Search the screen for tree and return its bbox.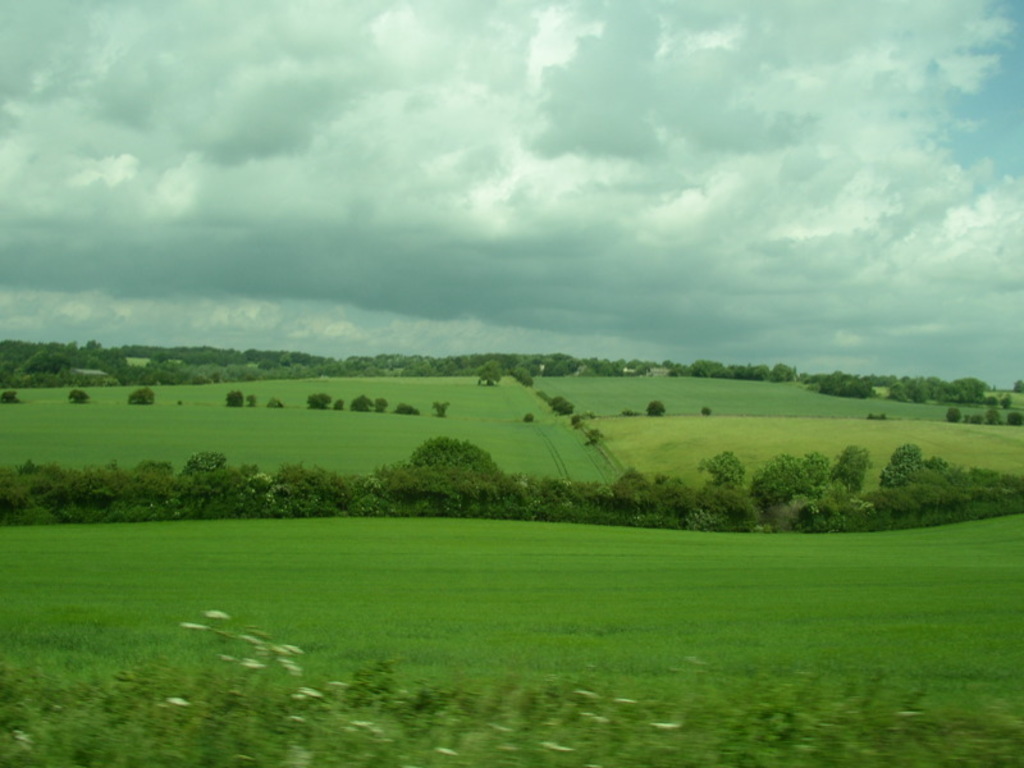
Found: left=131, top=388, right=151, bottom=406.
